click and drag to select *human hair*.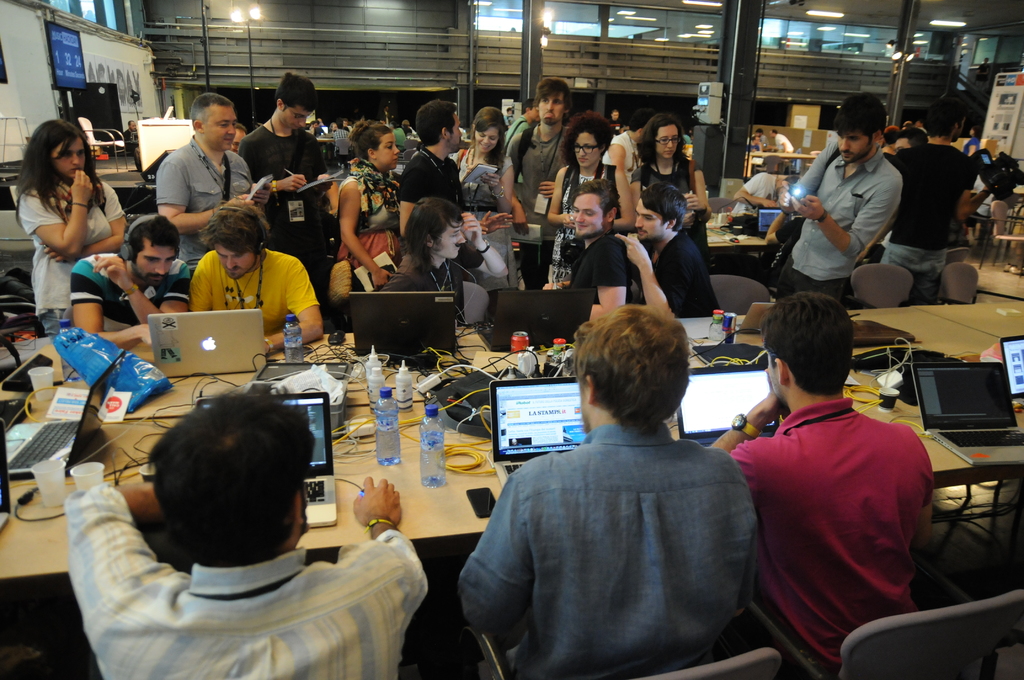
Selection: bbox=[125, 213, 180, 263].
